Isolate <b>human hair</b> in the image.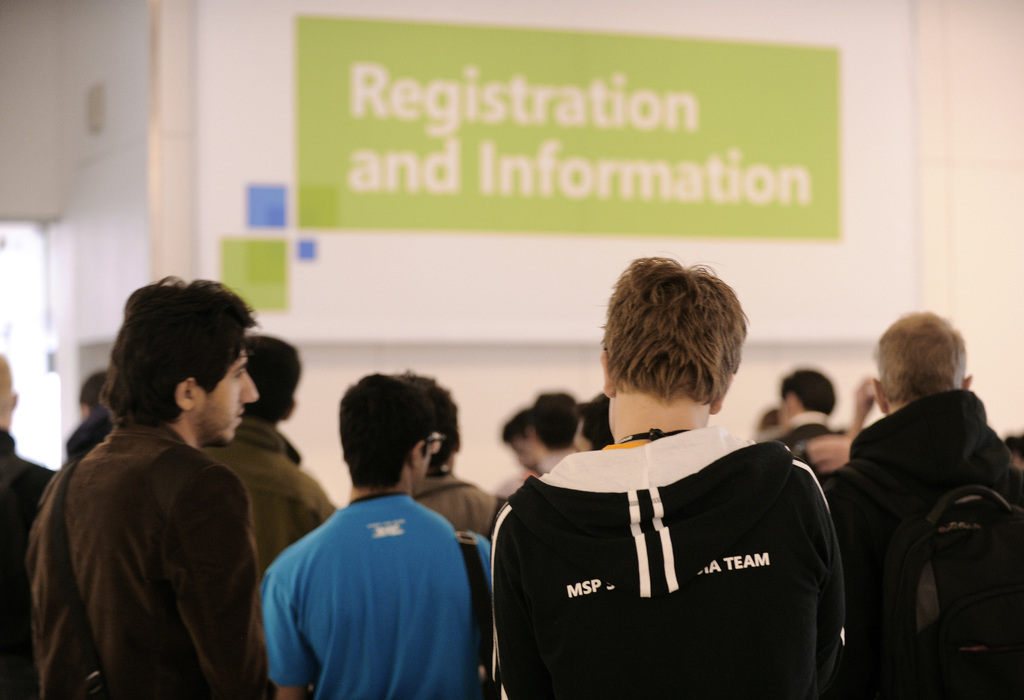
Isolated region: (879,309,968,404).
